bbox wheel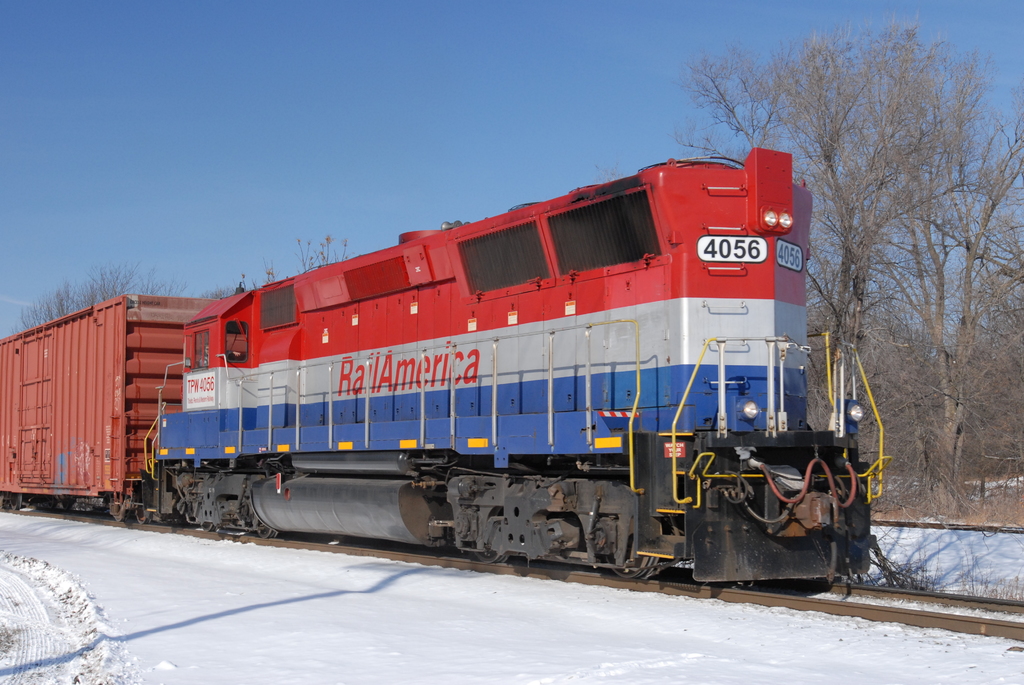
pyautogui.locateOnScreen(136, 505, 150, 528)
